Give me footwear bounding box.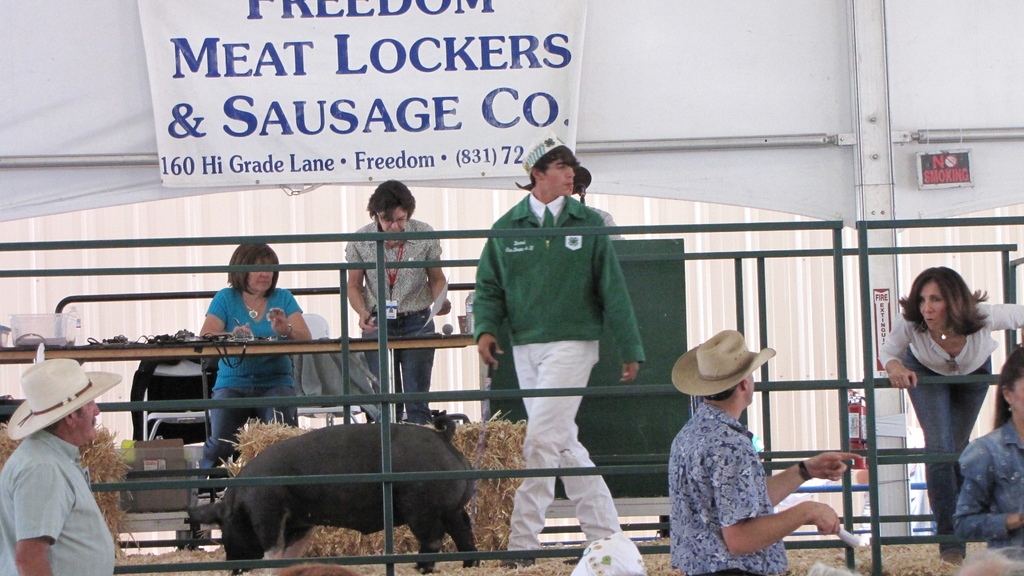
<bbox>937, 553, 961, 572</bbox>.
